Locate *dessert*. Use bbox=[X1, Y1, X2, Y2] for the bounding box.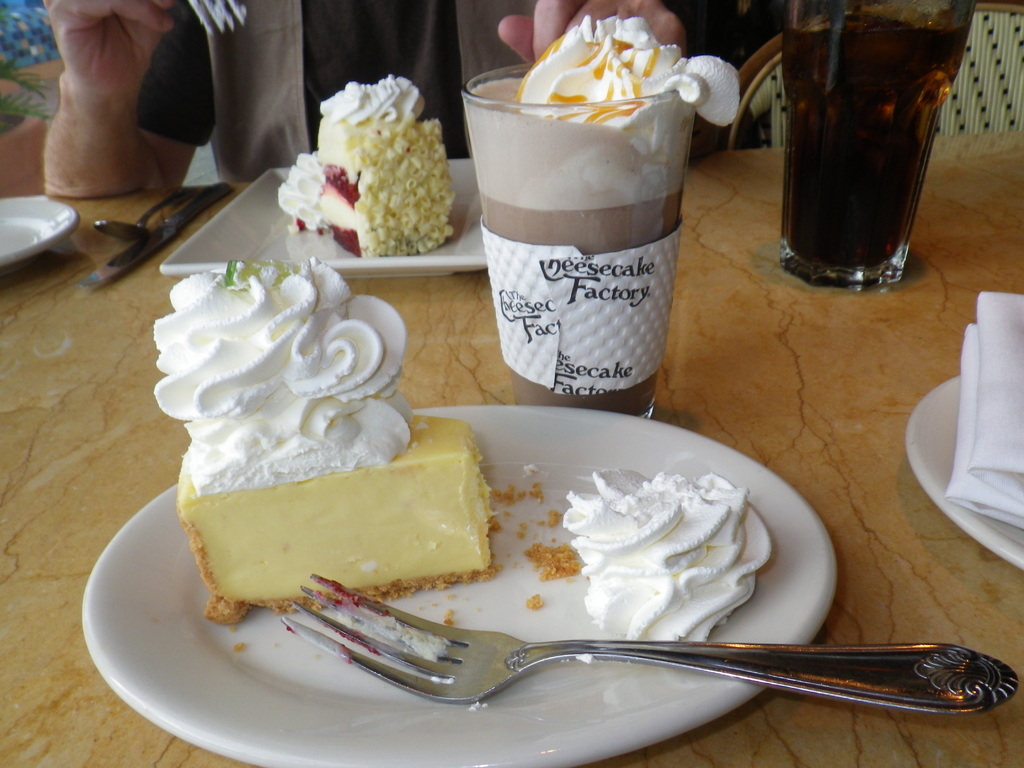
bbox=[457, 12, 742, 416].
